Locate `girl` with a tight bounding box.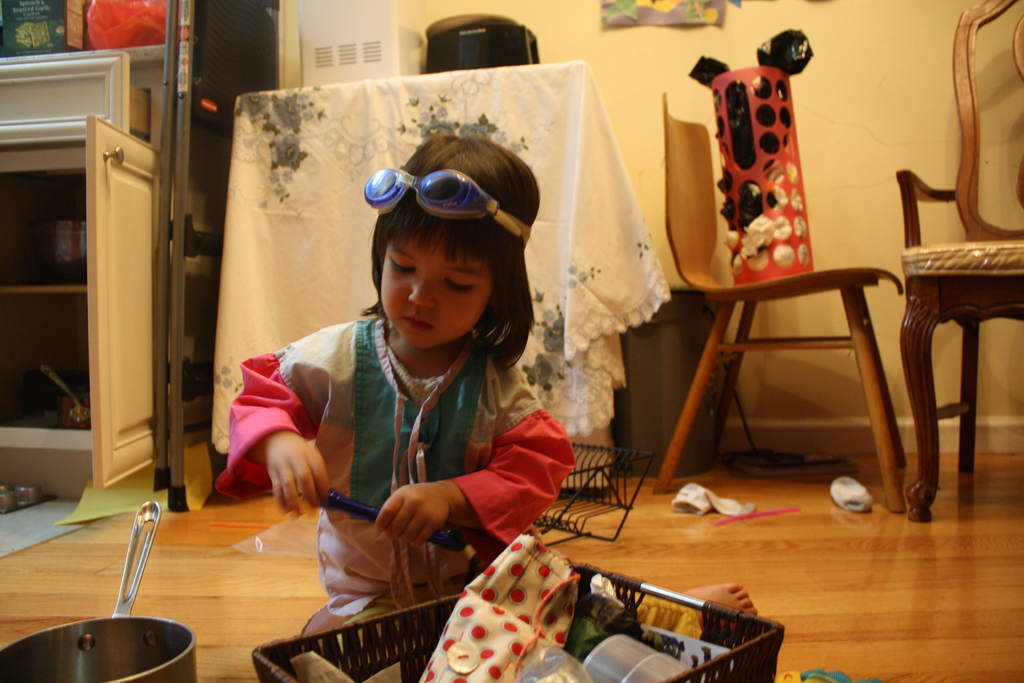
box(217, 134, 757, 634).
